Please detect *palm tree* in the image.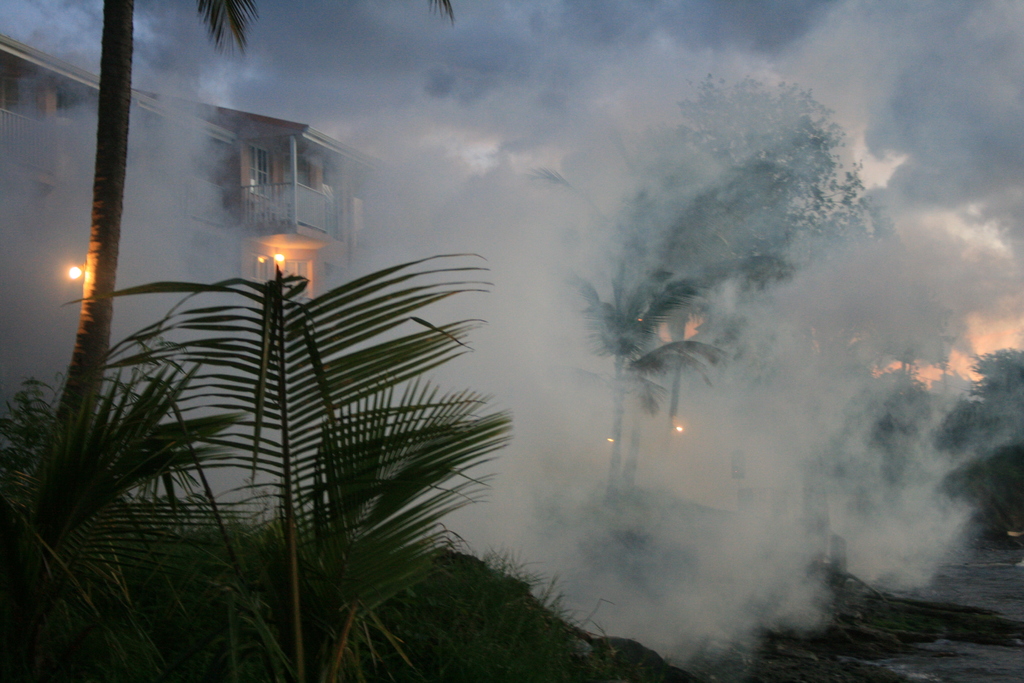
<box>792,186,885,380</box>.
